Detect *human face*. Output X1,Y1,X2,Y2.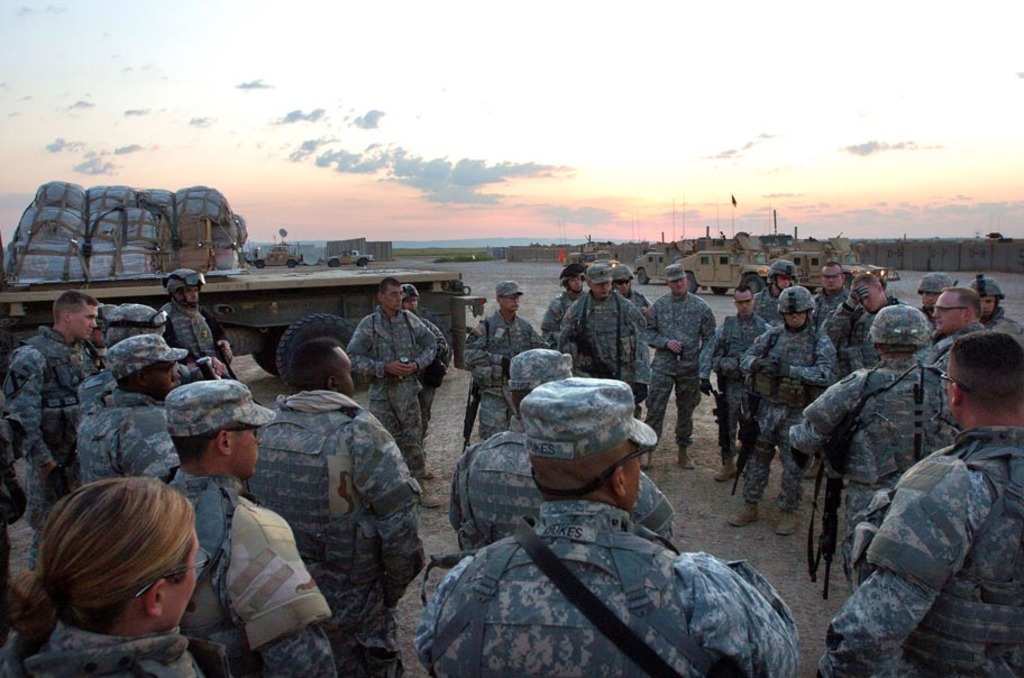
820,267,842,292.
